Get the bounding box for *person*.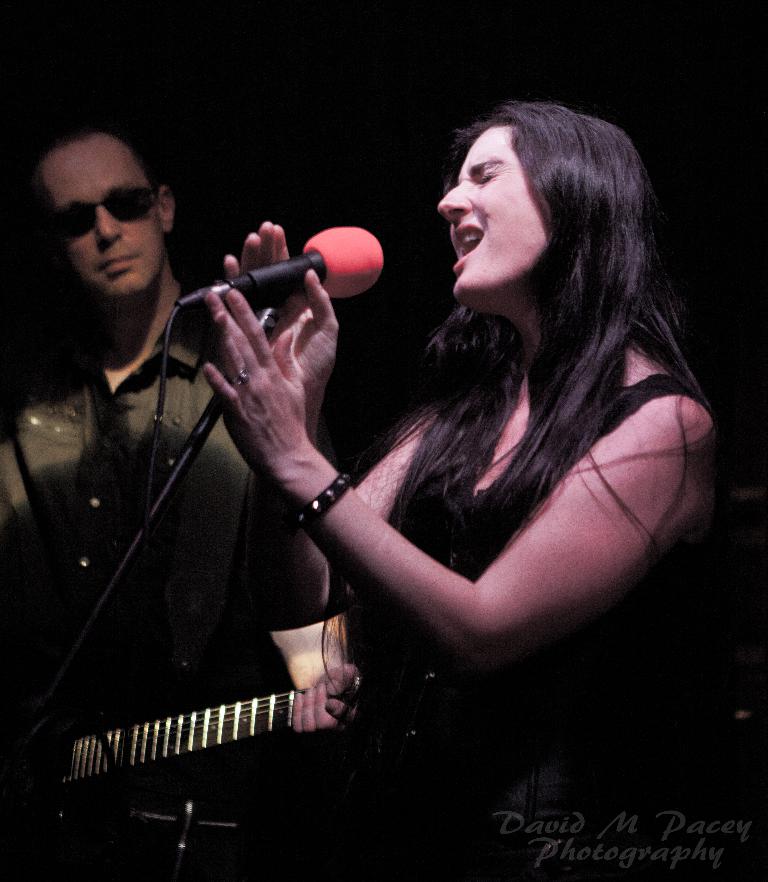
locate(201, 101, 715, 881).
